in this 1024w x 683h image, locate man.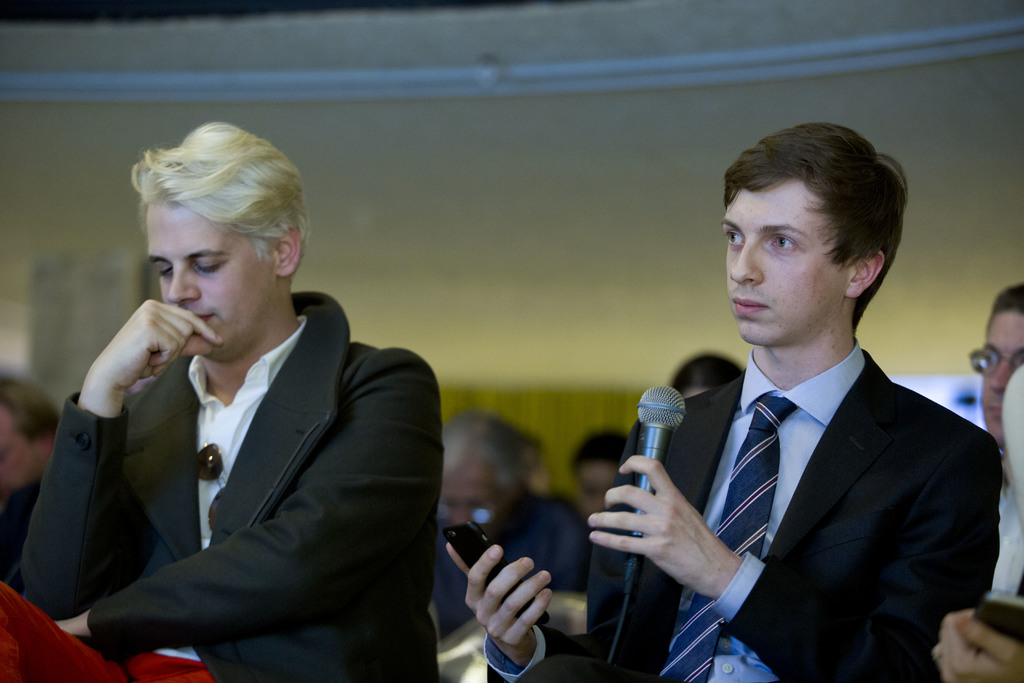
Bounding box: 446 119 998 682.
